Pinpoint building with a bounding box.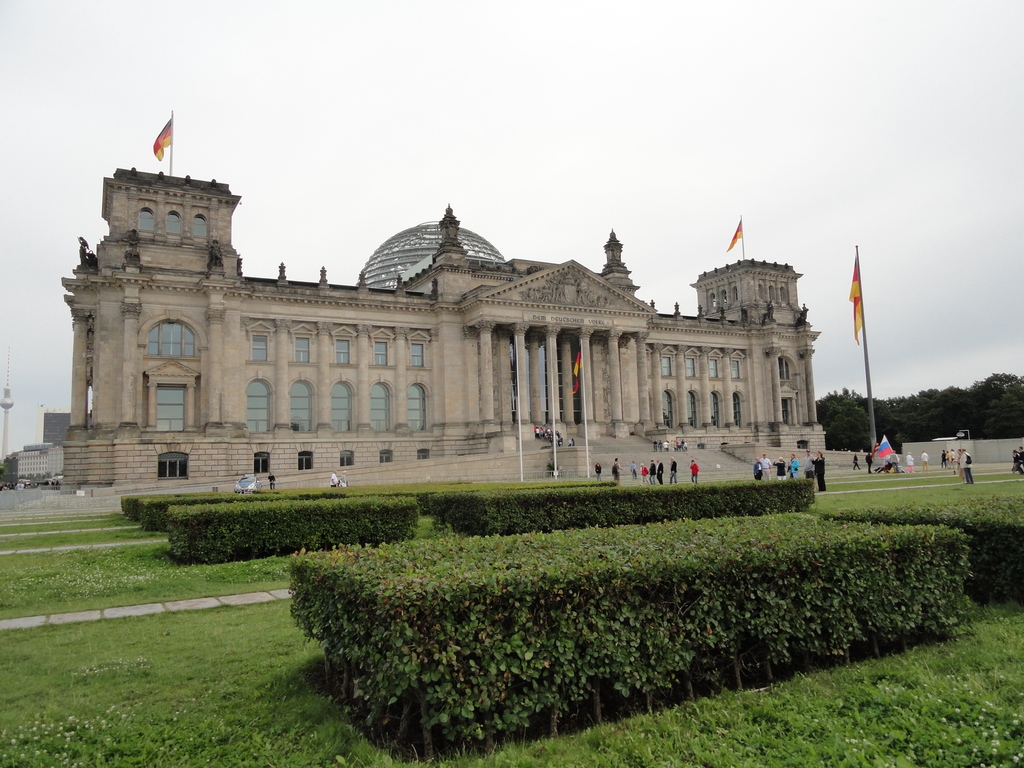
17,410,88,481.
